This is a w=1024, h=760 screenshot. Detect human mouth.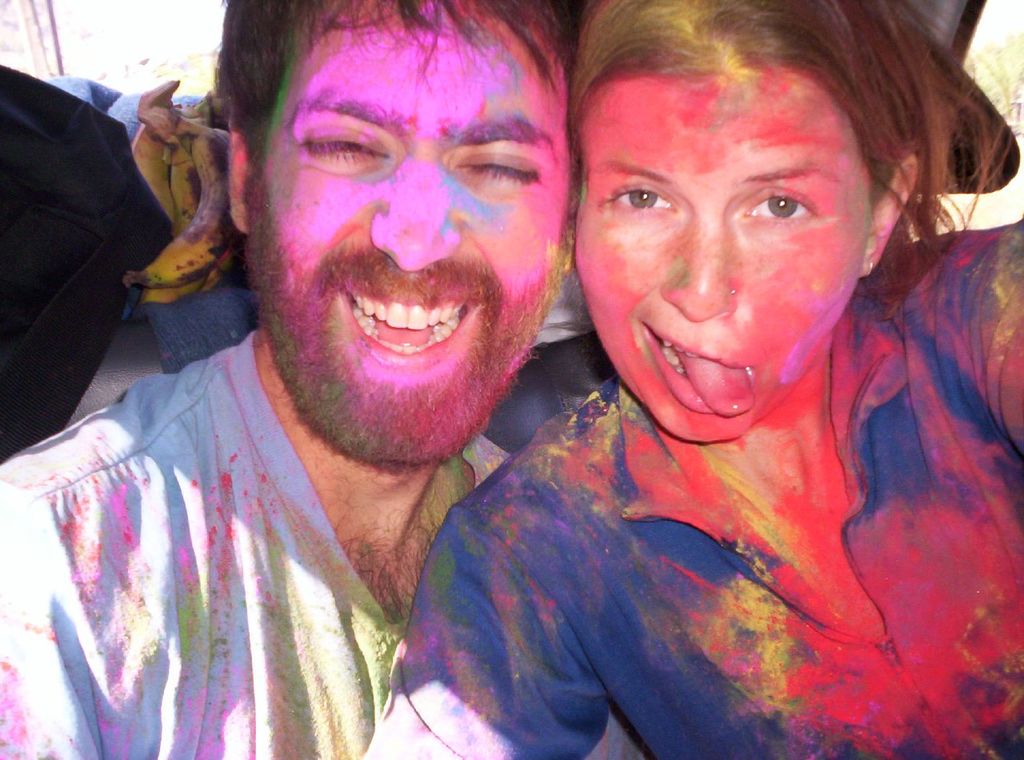
[x1=312, y1=292, x2=490, y2=360].
